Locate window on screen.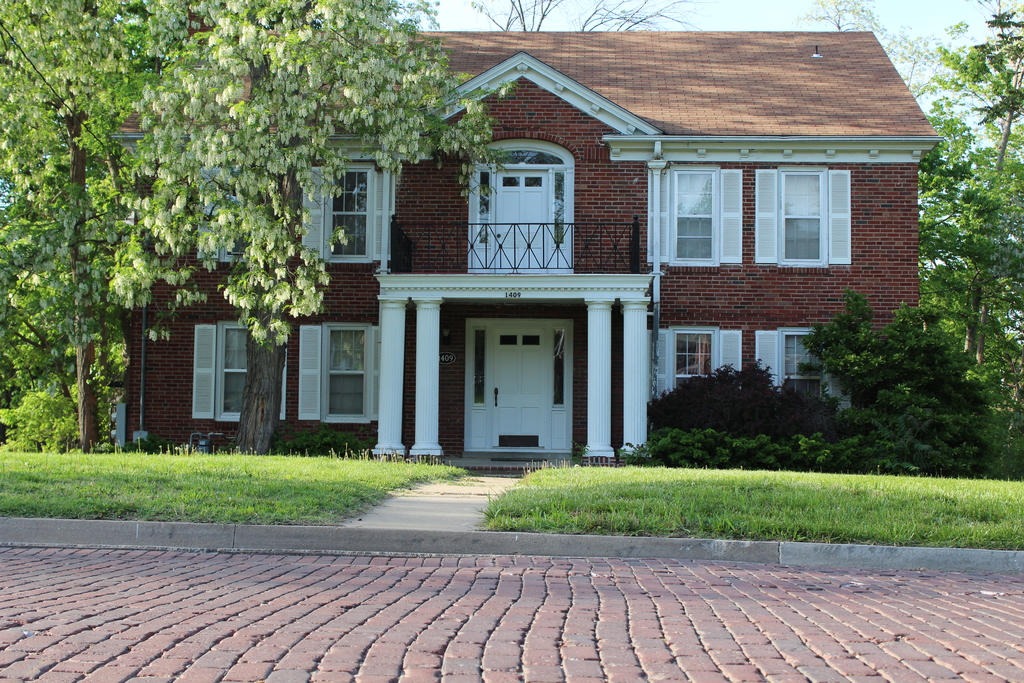
On screen at BBox(298, 322, 380, 427).
